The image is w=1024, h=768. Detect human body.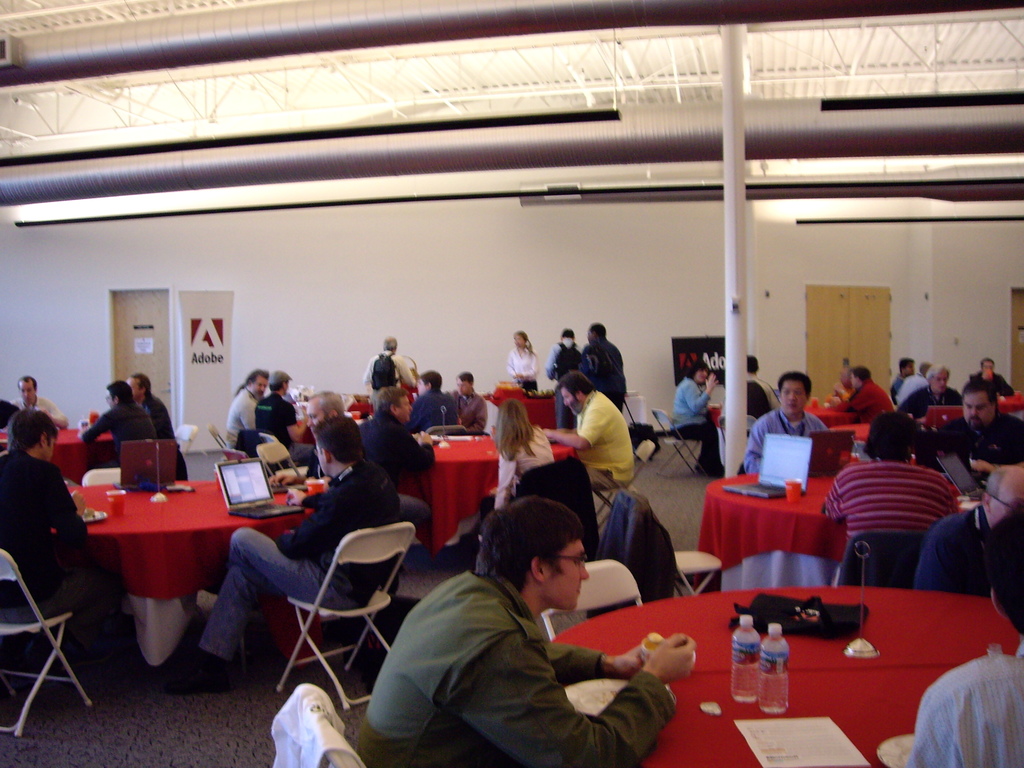
Detection: 536/339/583/428.
